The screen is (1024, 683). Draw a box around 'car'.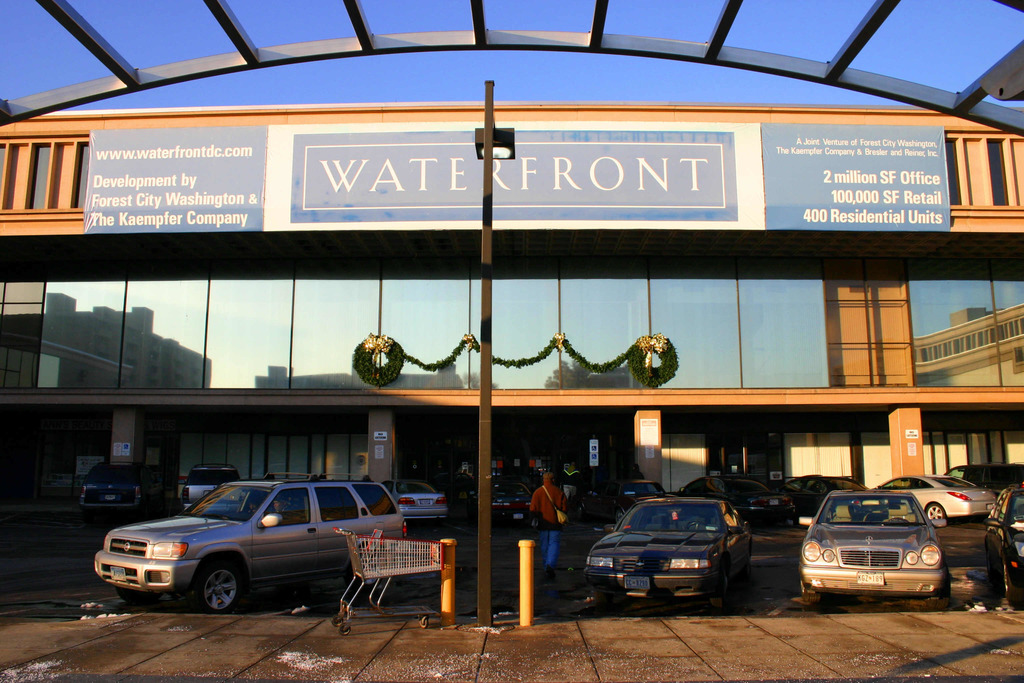
region(783, 475, 874, 520).
